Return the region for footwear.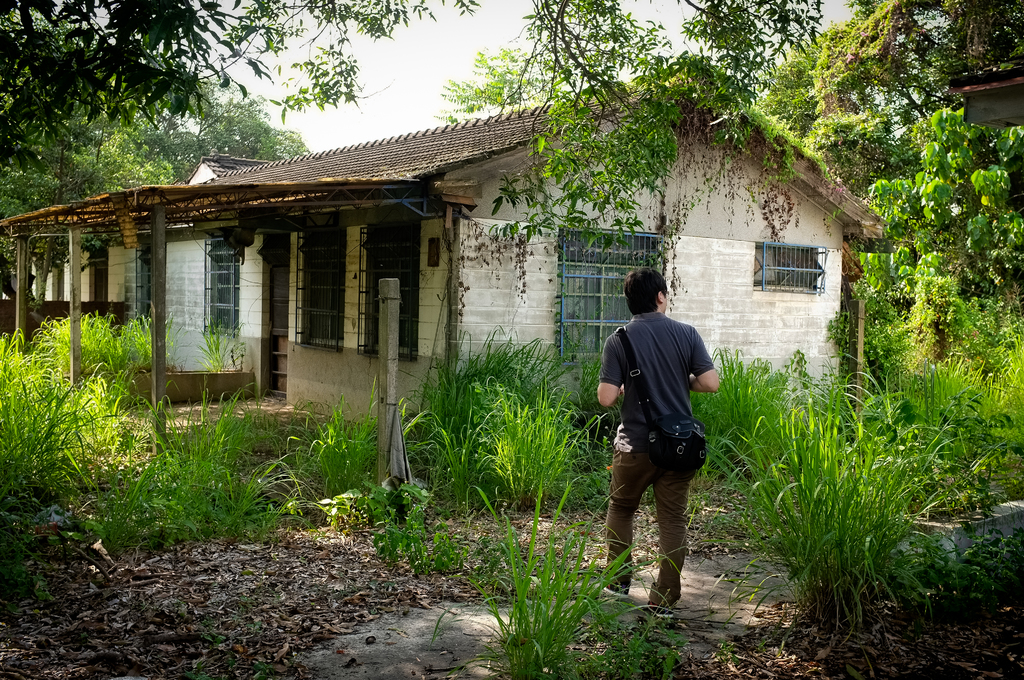
x1=647, y1=602, x2=675, y2=619.
